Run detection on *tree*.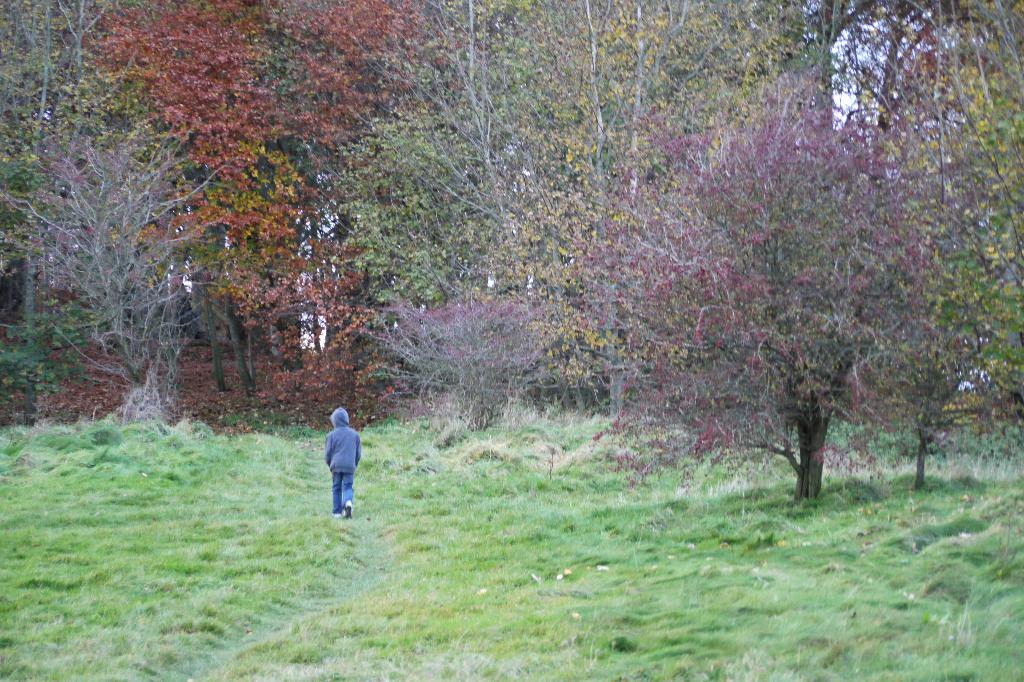
Result: region(557, 69, 943, 503).
